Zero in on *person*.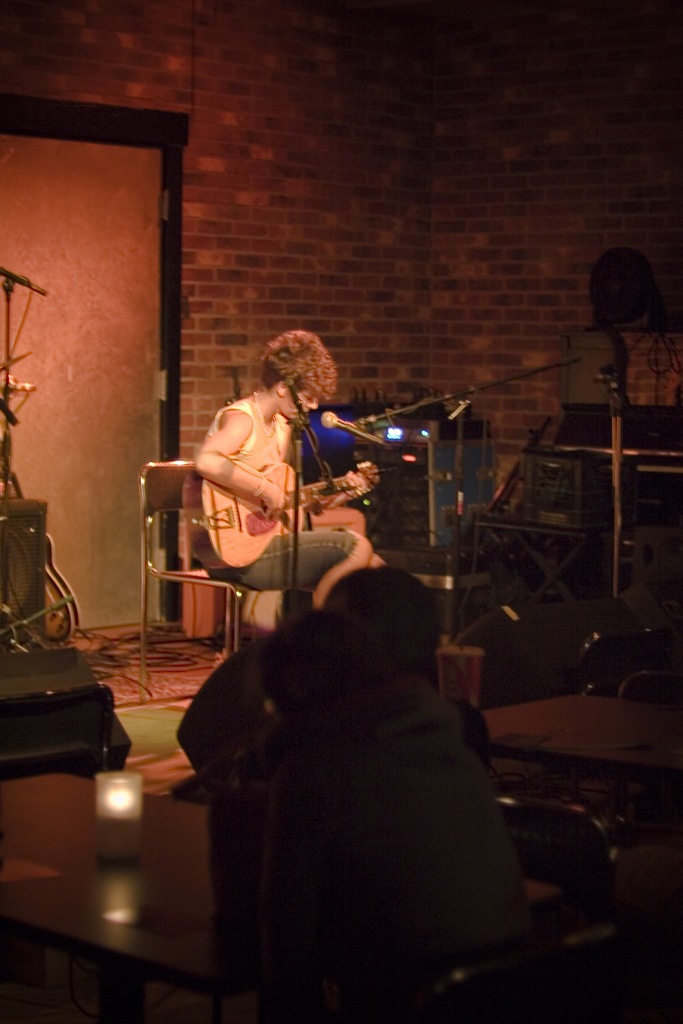
Zeroed in: rect(177, 569, 495, 772).
